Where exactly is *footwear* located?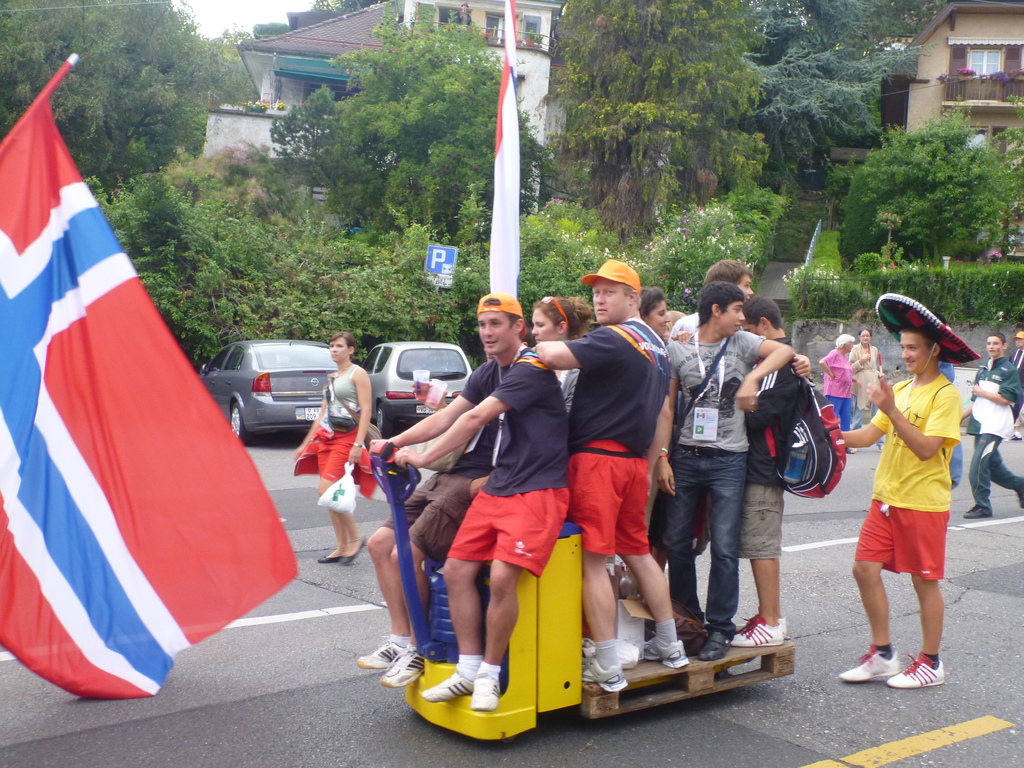
Its bounding box is detection(420, 668, 474, 703).
